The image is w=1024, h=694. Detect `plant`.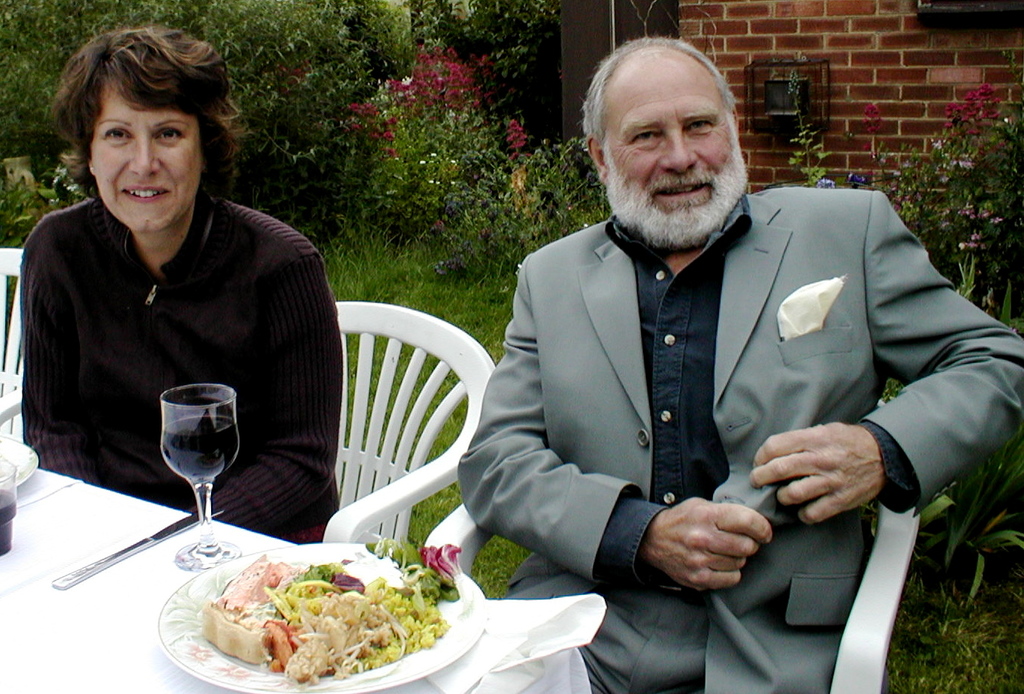
Detection: {"left": 0, "top": 156, "right": 90, "bottom": 253}.
